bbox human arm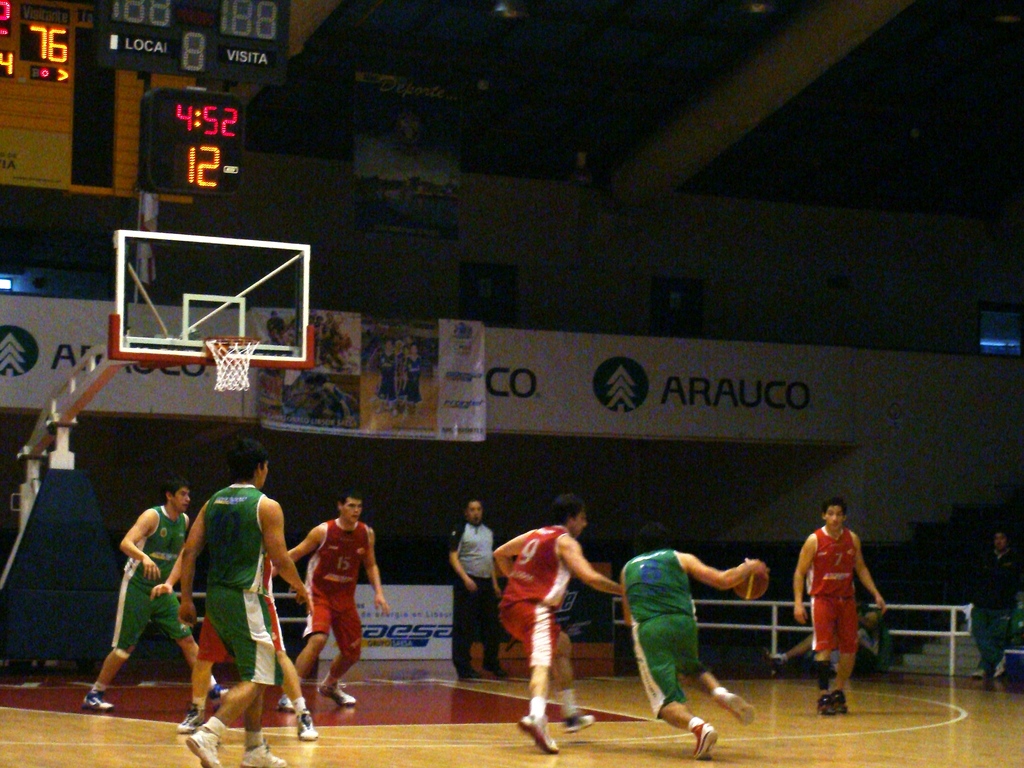
(x1=785, y1=534, x2=820, y2=627)
